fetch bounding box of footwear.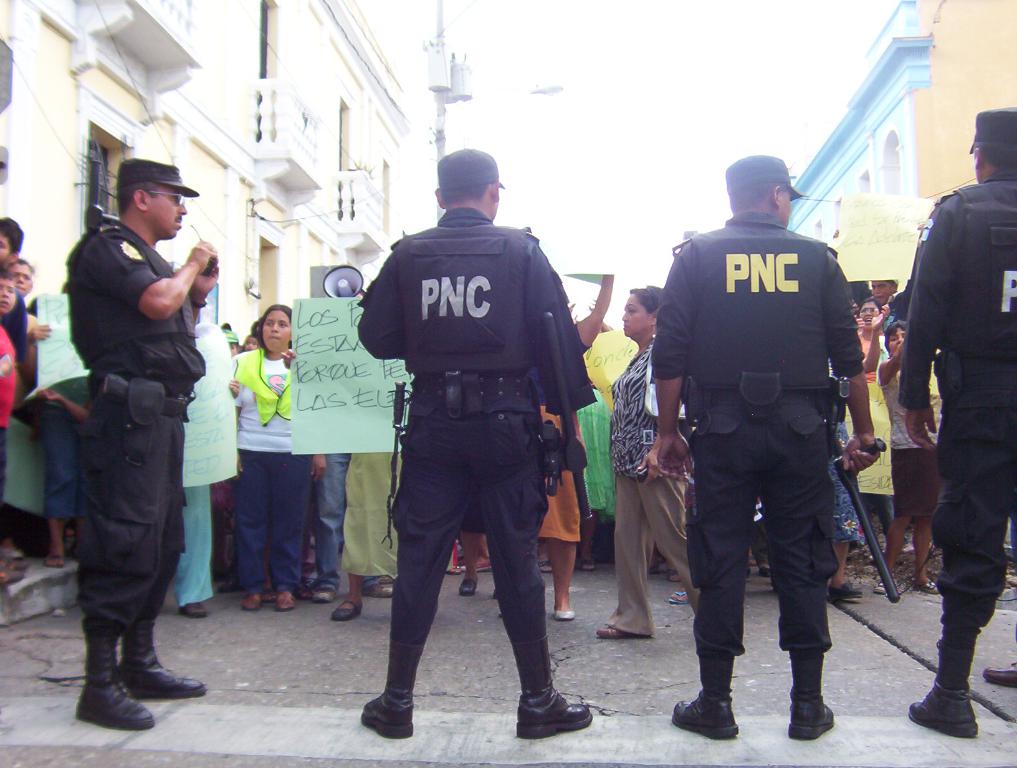
Bbox: [274, 589, 292, 611].
